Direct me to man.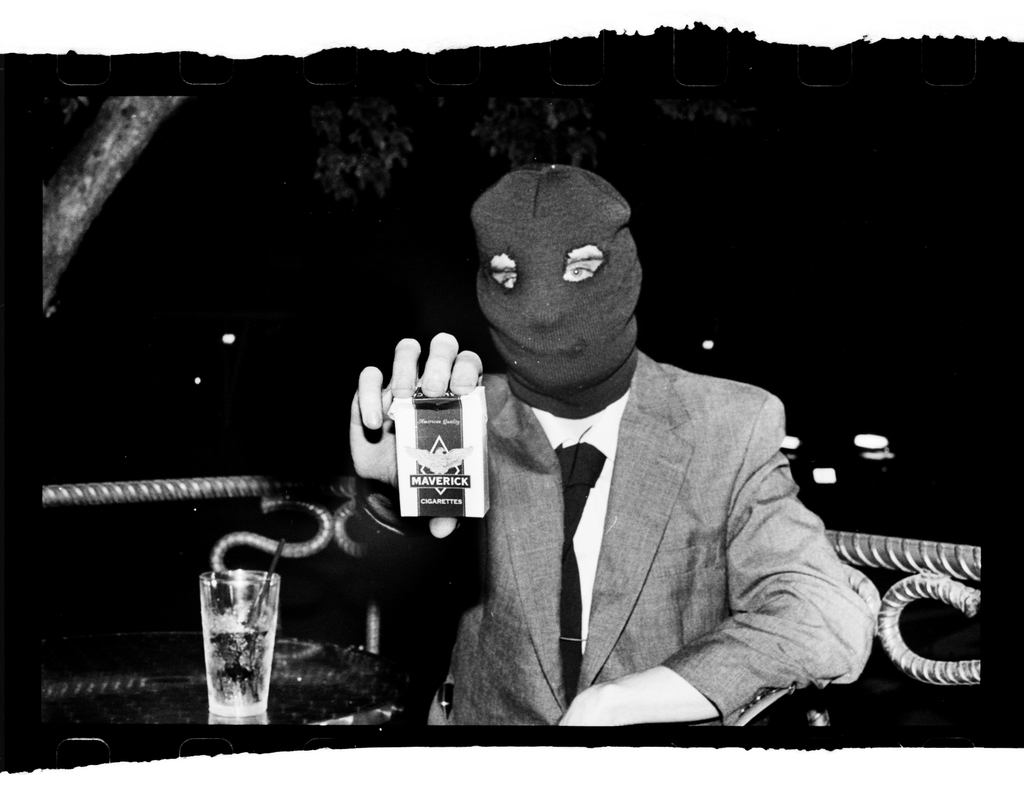
Direction: l=392, t=183, r=849, b=747.
